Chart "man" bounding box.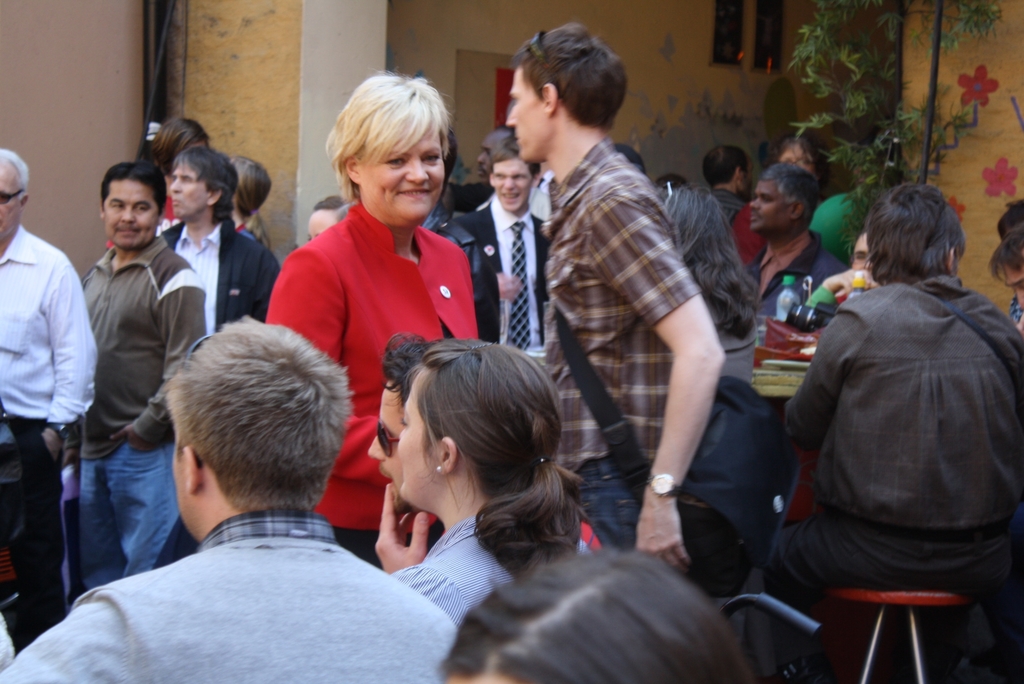
Charted: [left=749, top=160, right=859, bottom=315].
